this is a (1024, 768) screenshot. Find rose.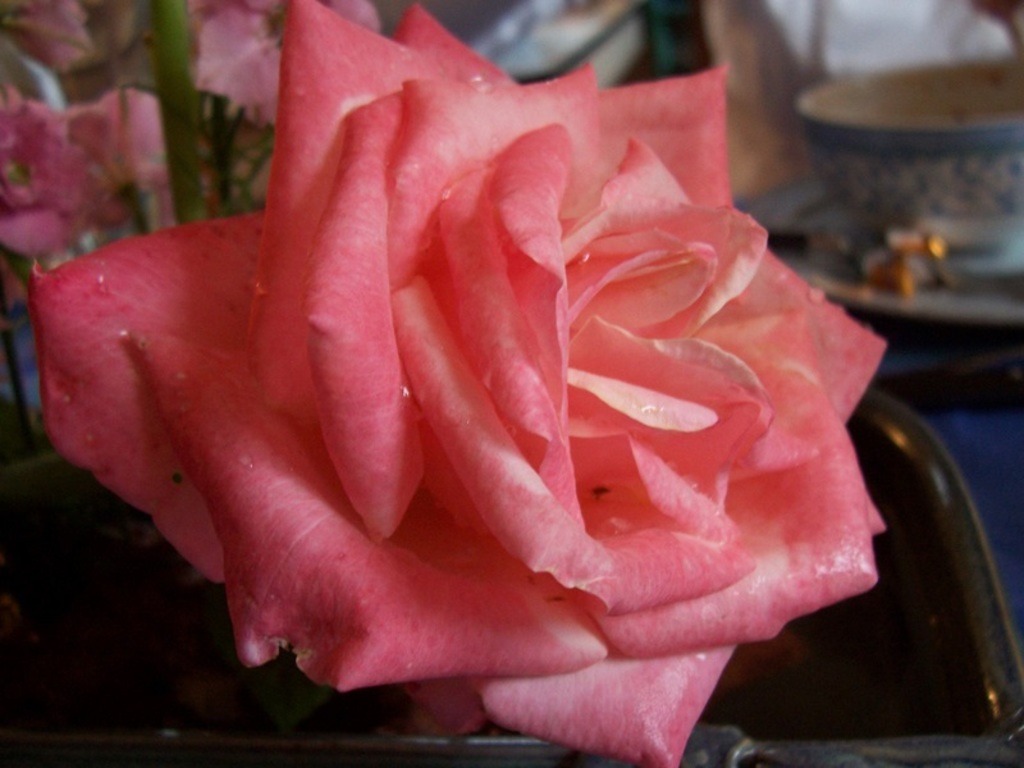
Bounding box: [x1=26, y1=0, x2=893, y2=767].
